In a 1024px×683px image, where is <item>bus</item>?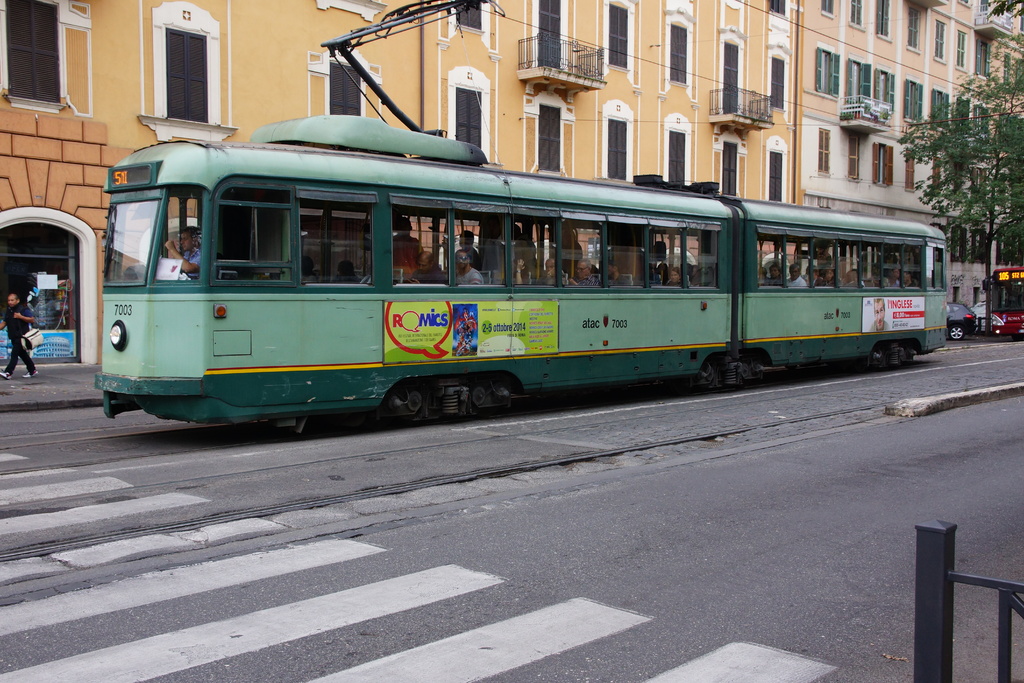
{"left": 986, "top": 265, "right": 1023, "bottom": 342}.
